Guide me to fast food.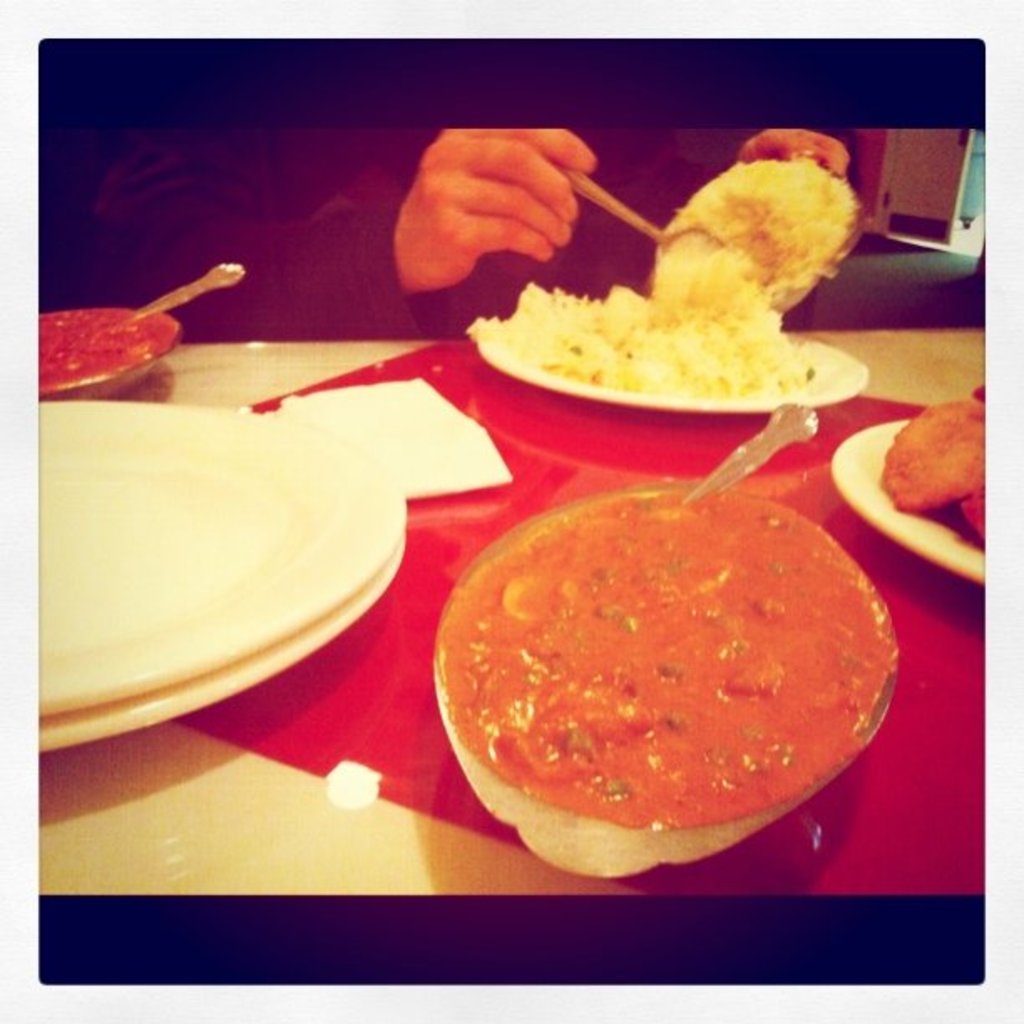
Guidance: select_region(877, 387, 992, 509).
